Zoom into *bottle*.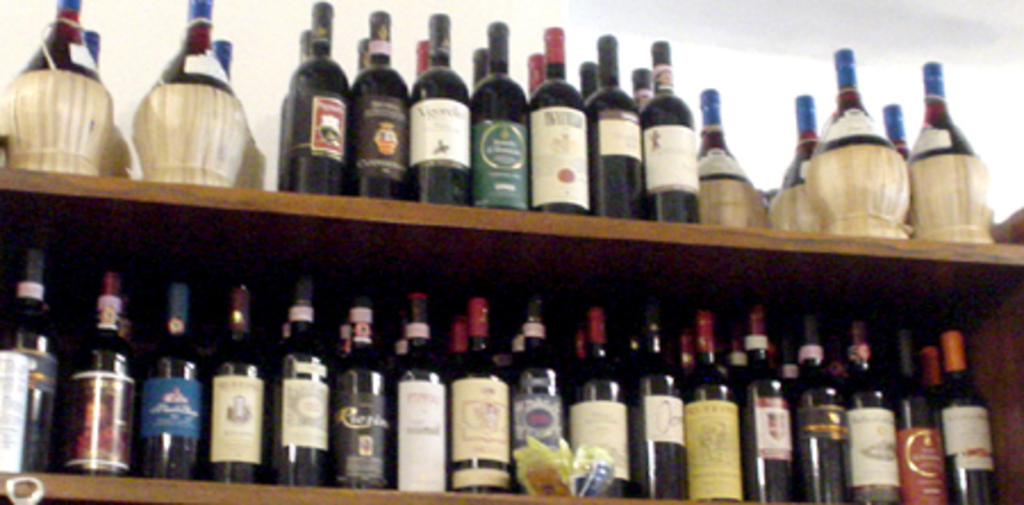
Zoom target: {"left": 821, "top": 50, "right": 894, "bottom": 152}.
